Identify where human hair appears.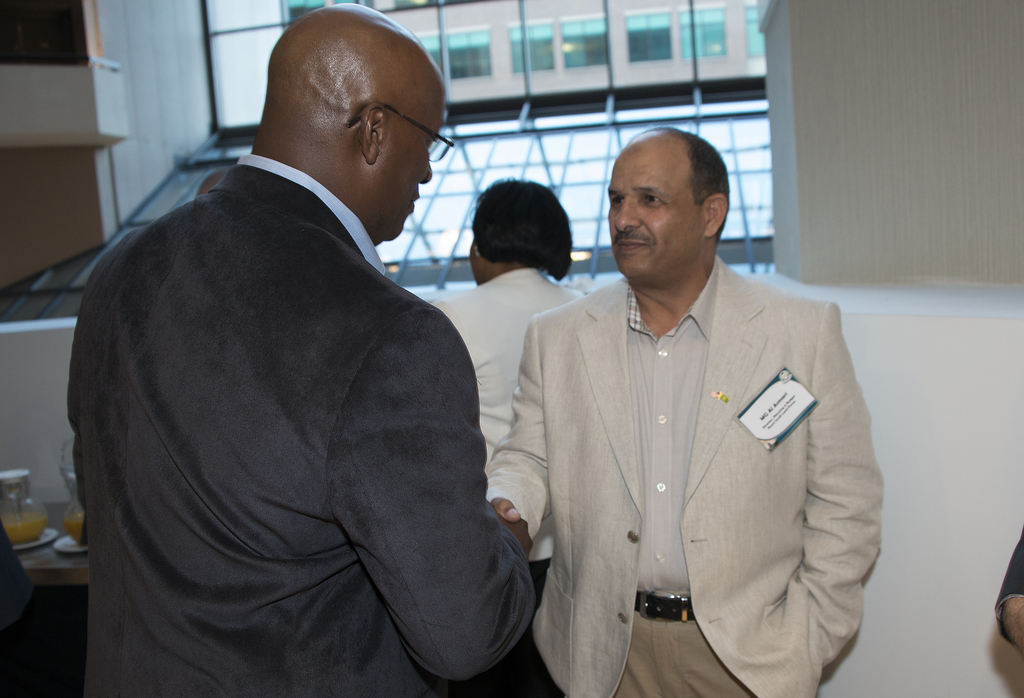
Appears at bbox(666, 125, 731, 244).
